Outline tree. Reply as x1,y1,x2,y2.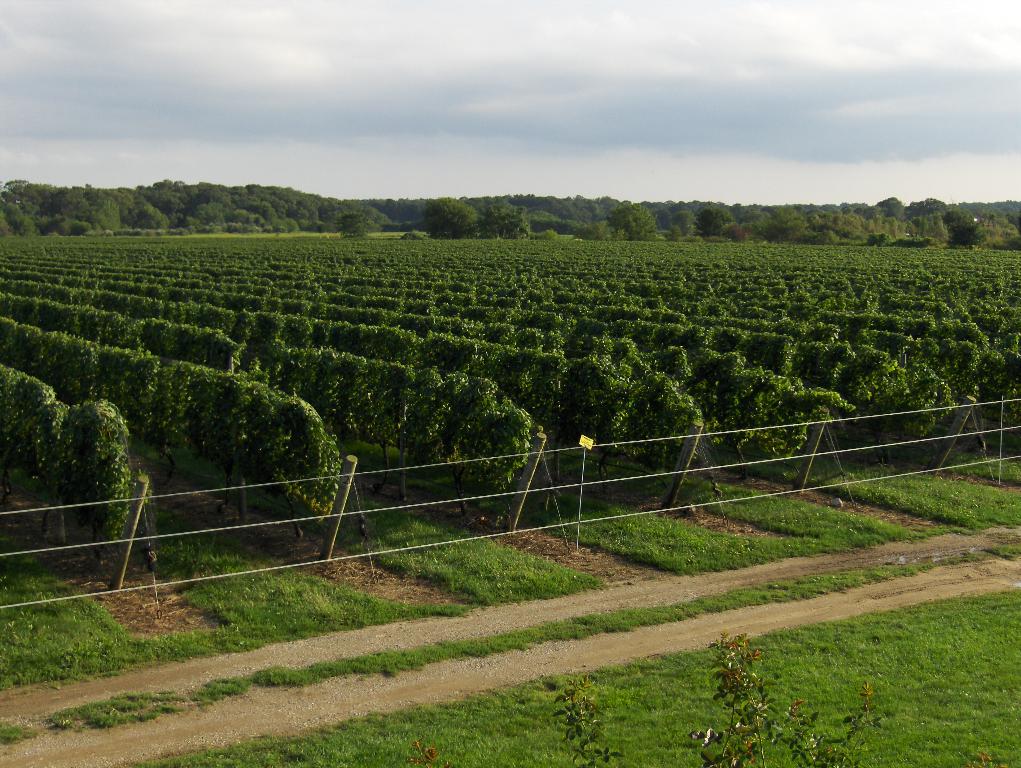
336,203,372,245.
